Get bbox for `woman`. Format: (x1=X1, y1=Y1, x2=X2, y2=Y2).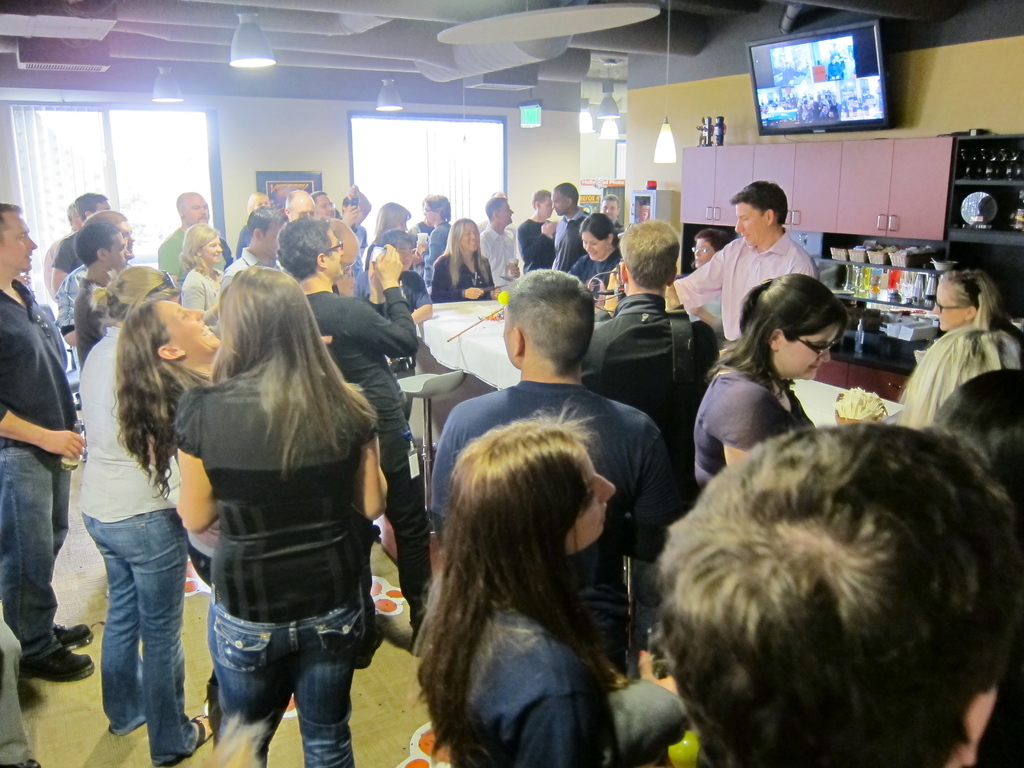
(x1=932, y1=273, x2=1023, y2=344).
